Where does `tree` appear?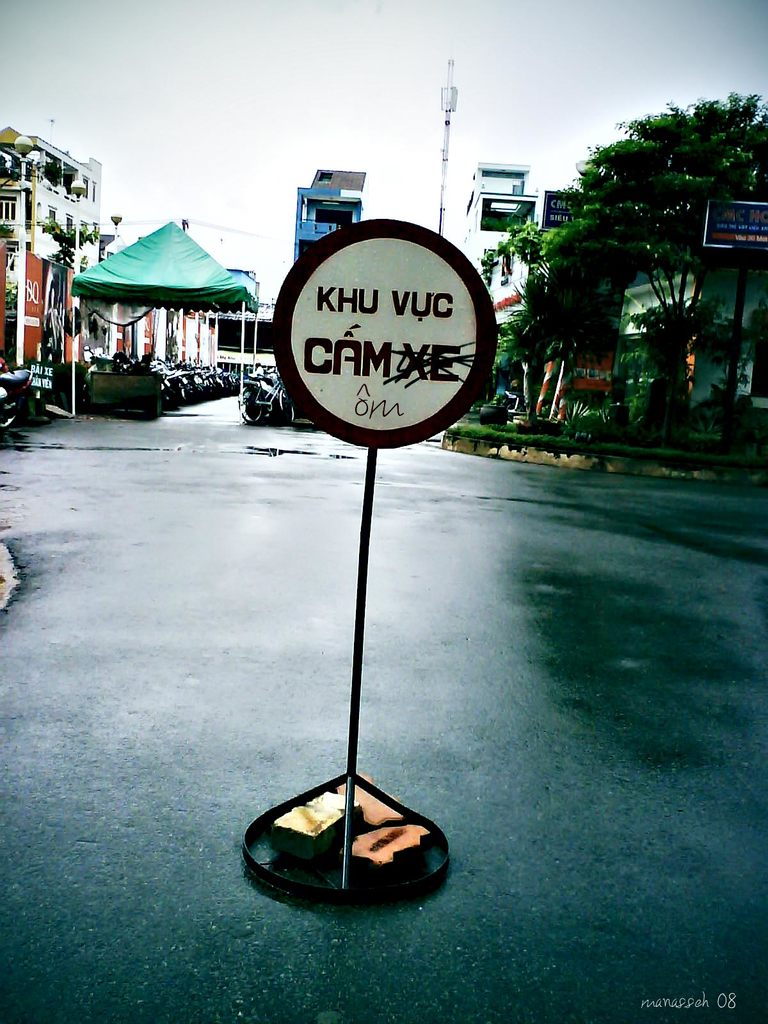
Appears at rect(506, 257, 625, 430).
